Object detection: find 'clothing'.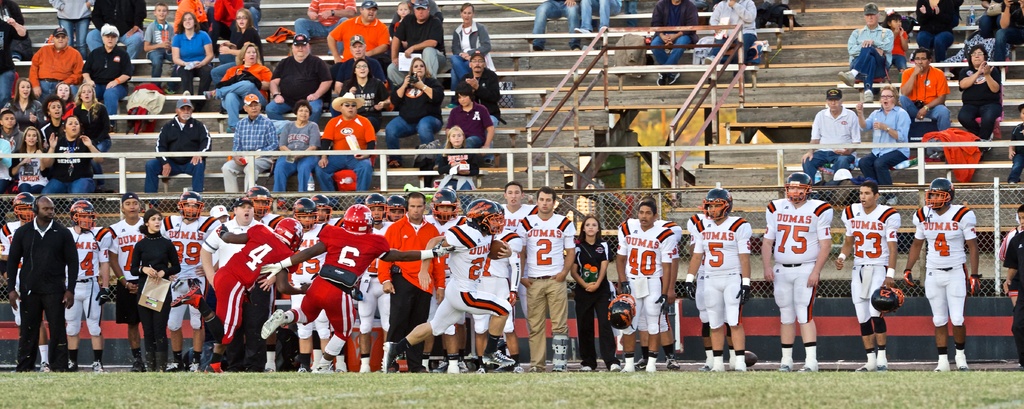
bbox(861, 110, 909, 180).
